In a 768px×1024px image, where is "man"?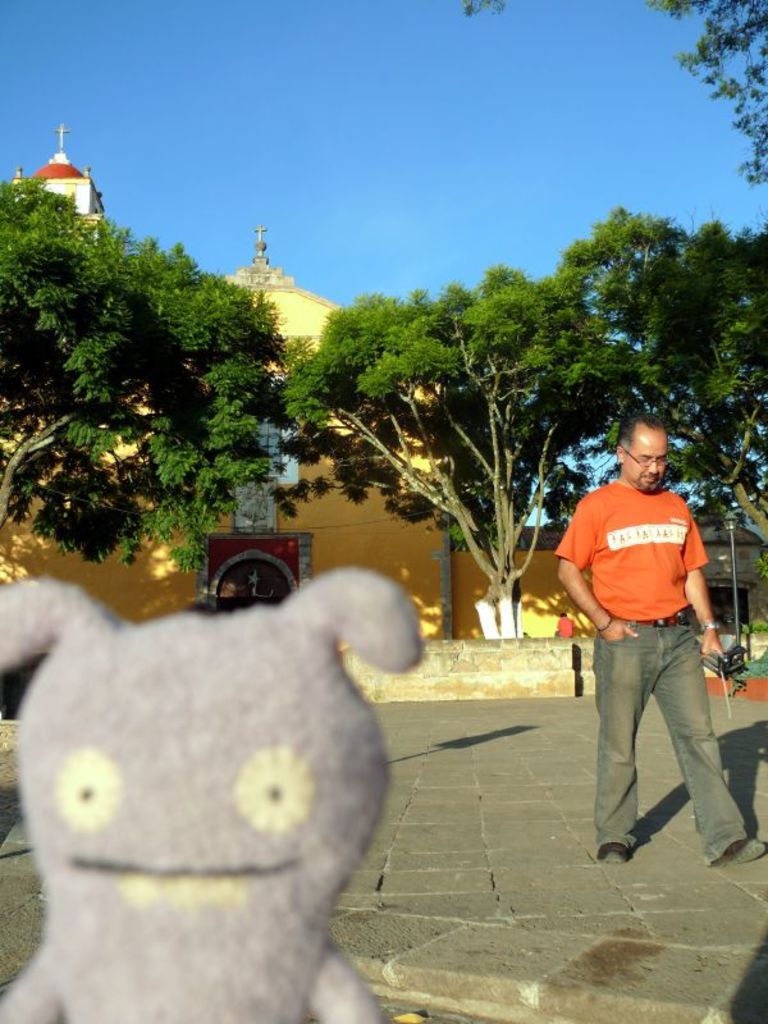
region(552, 403, 744, 869).
